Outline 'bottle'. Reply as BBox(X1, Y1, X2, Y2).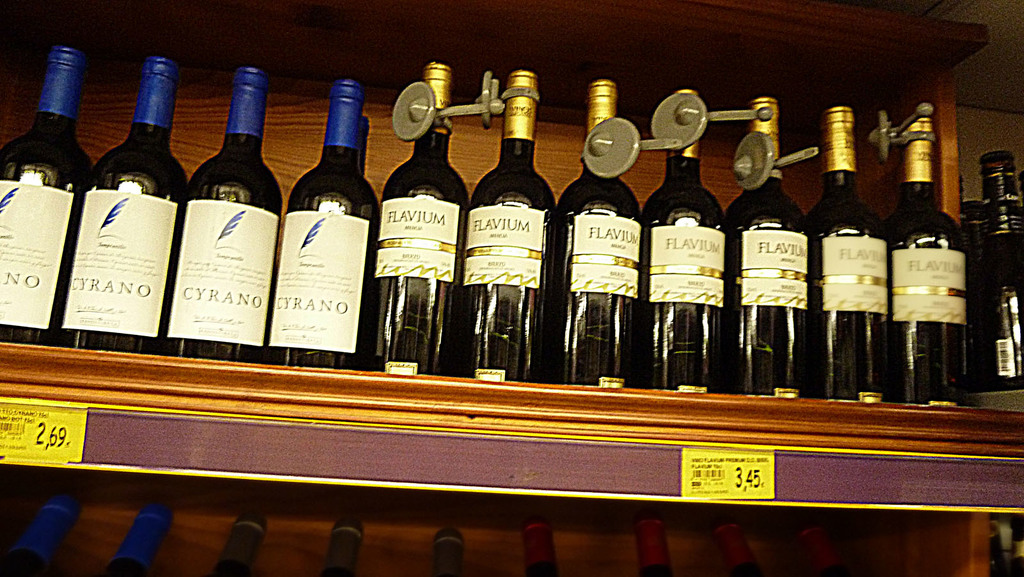
BBox(725, 99, 819, 400).
